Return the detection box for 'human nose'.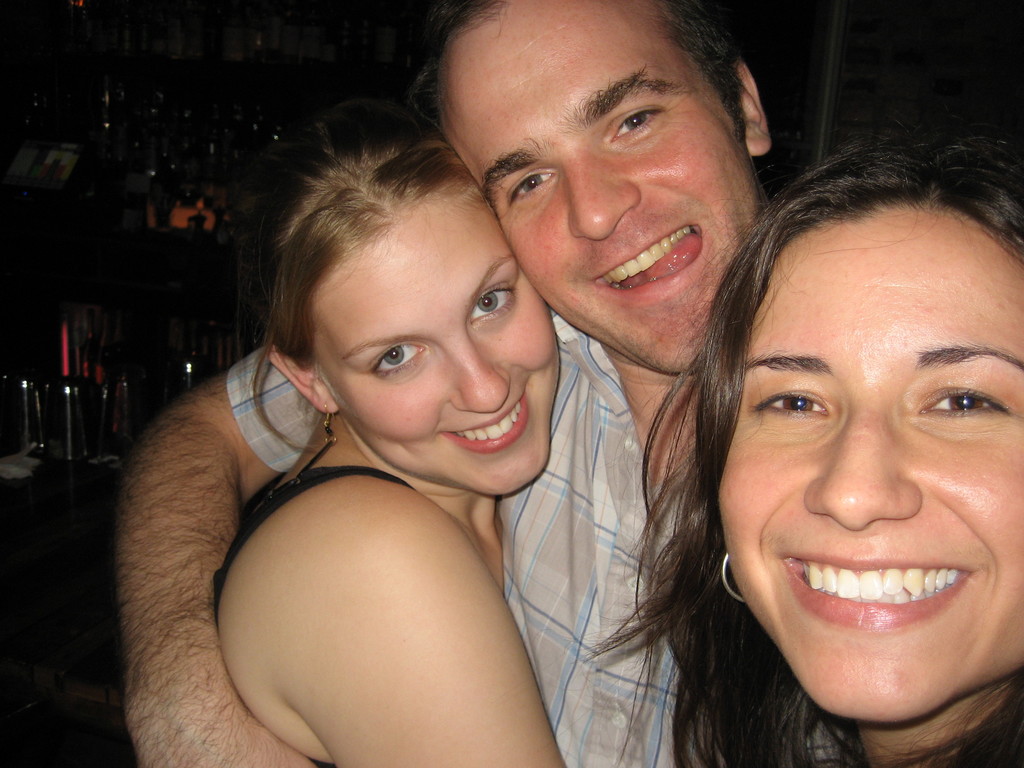
x1=564 y1=148 x2=641 y2=241.
